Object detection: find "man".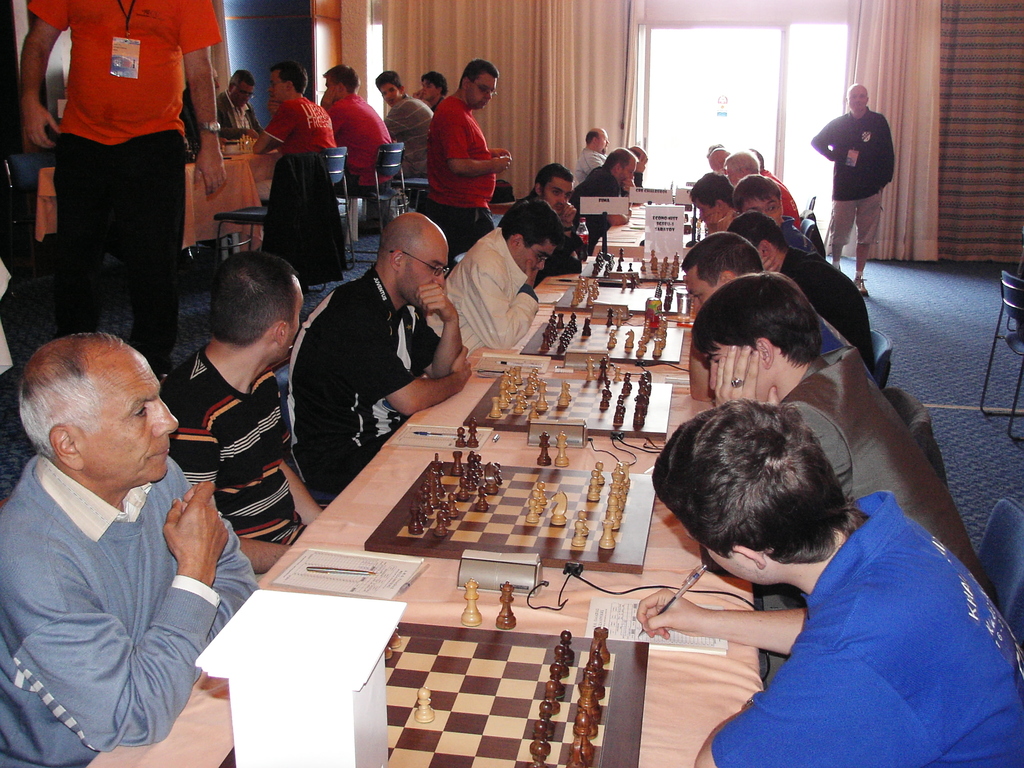
Rect(0, 295, 253, 760).
